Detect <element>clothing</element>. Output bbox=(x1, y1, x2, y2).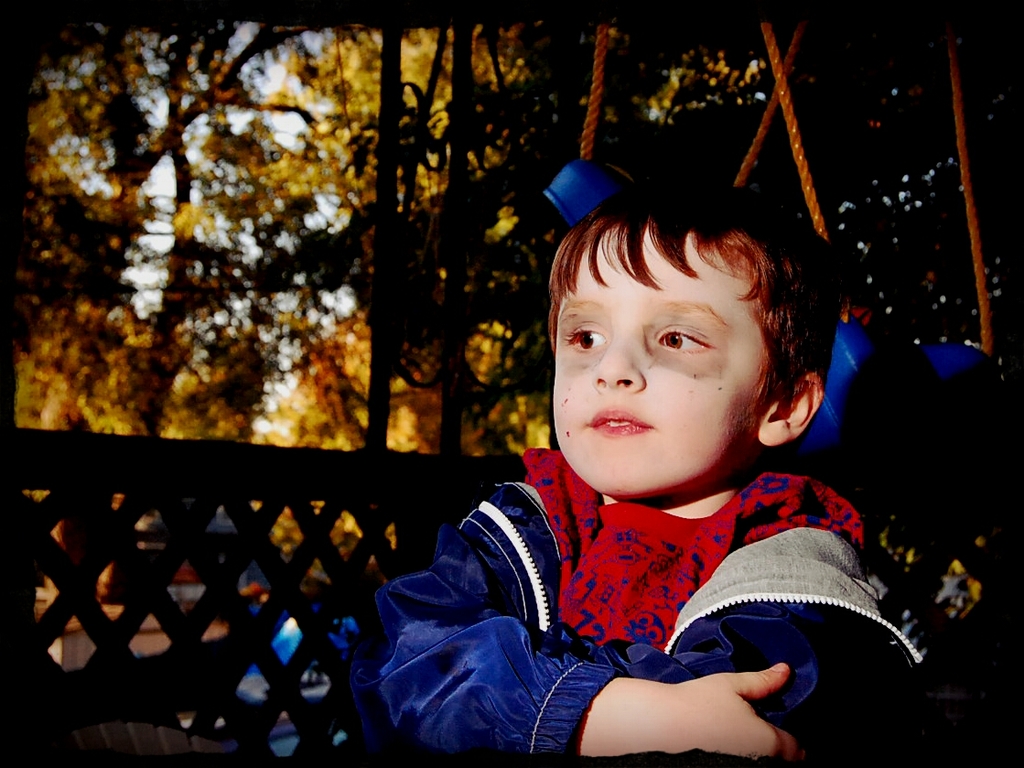
bbox=(393, 443, 914, 763).
